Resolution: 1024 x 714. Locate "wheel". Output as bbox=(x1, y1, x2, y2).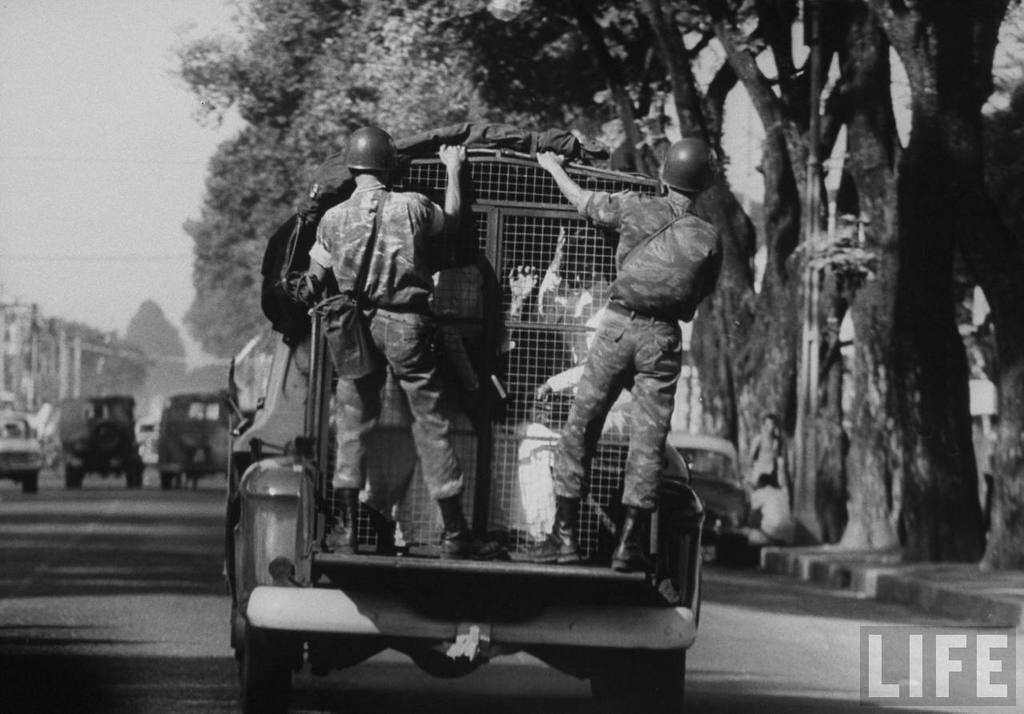
bbox=(125, 452, 150, 494).
